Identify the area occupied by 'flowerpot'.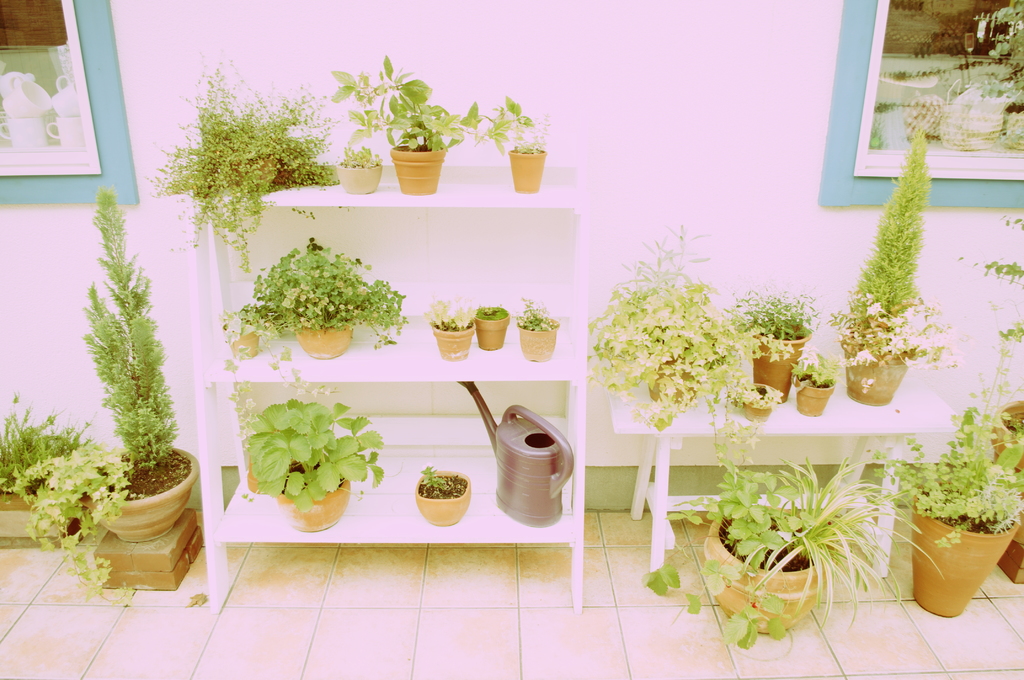
Area: <bbox>231, 328, 257, 357</bbox>.
